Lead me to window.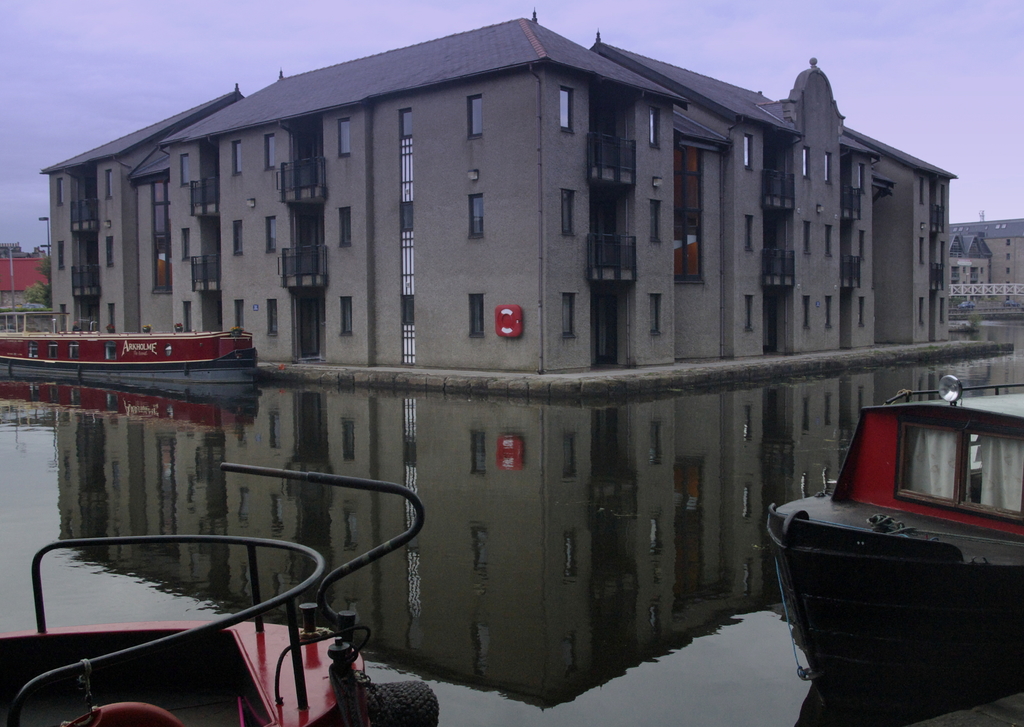
Lead to 178,153,190,183.
